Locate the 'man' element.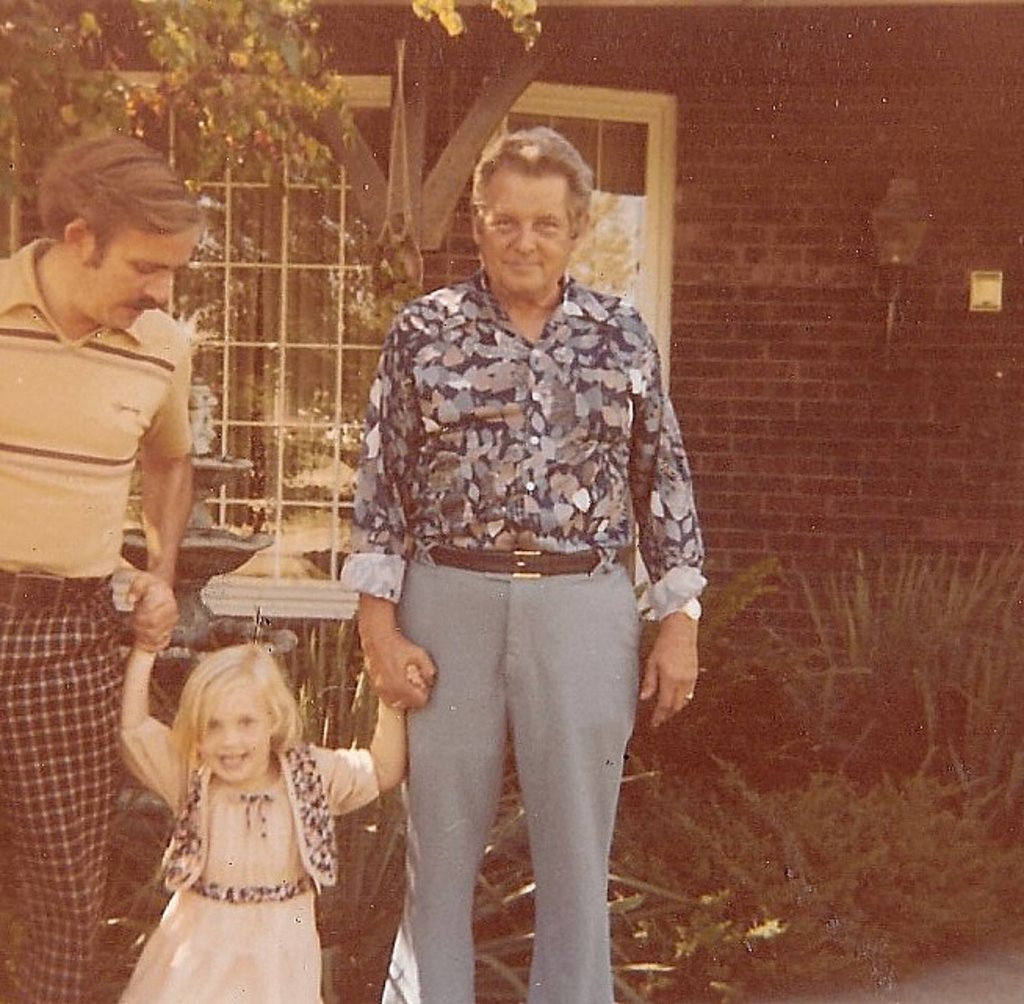
Element bbox: 0, 132, 191, 1002.
